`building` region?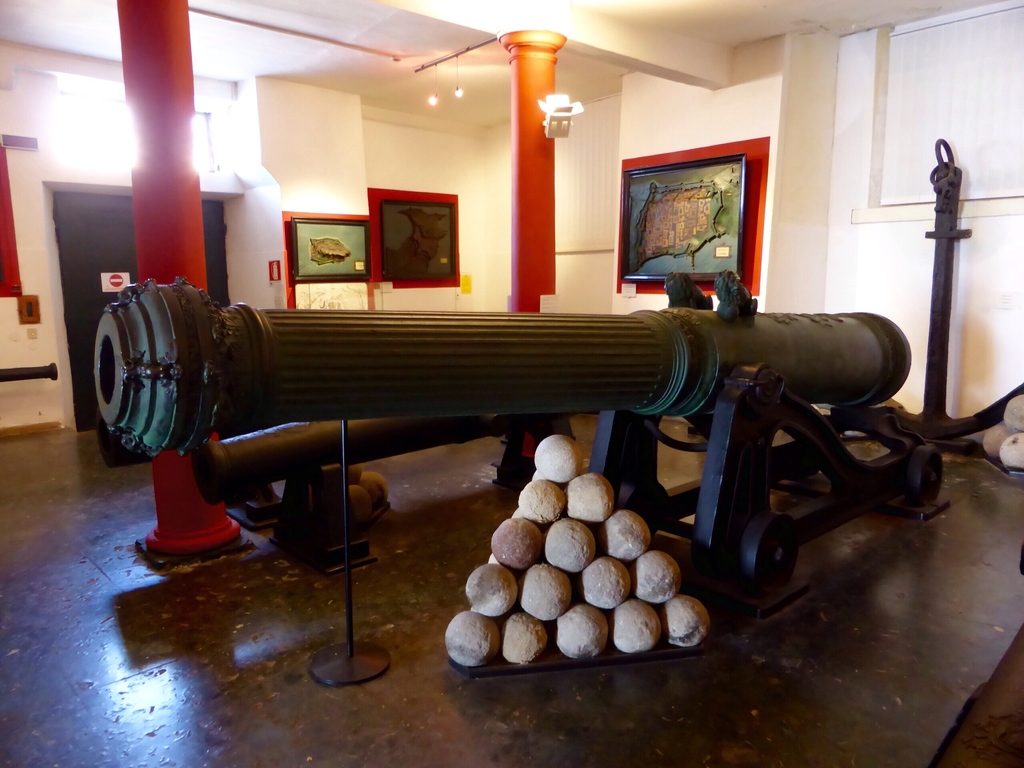
box=[0, 0, 1023, 767]
